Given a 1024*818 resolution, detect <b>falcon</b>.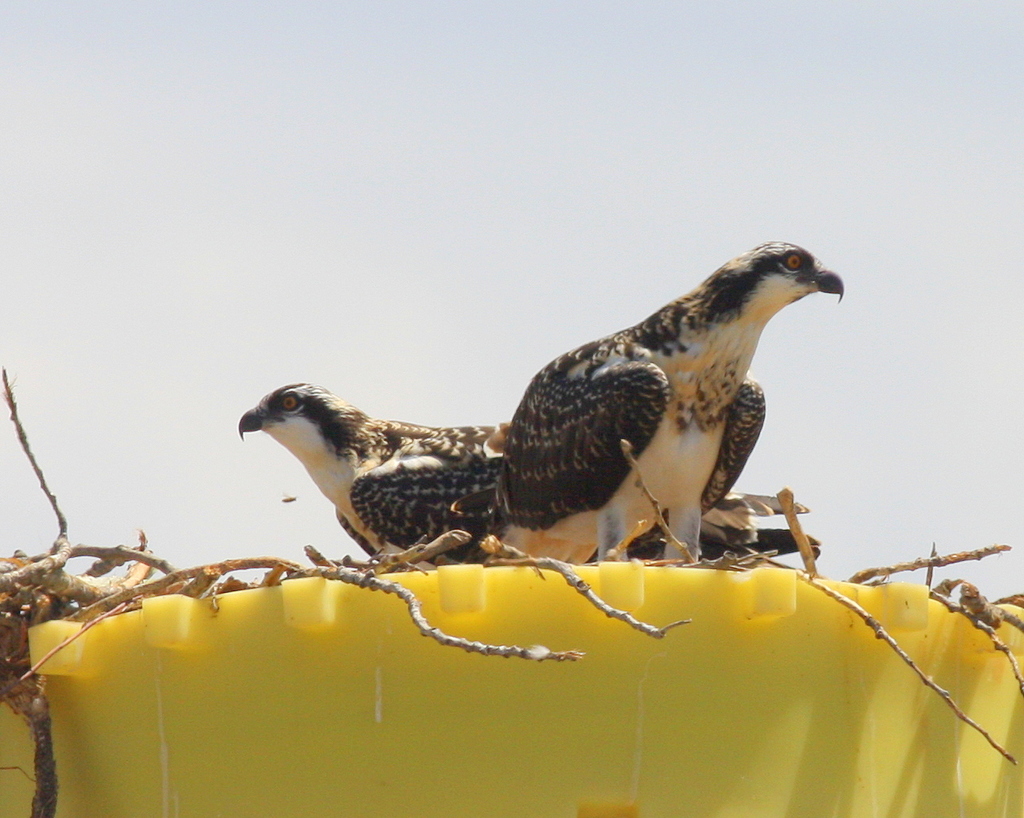
bbox=(232, 373, 829, 575).
